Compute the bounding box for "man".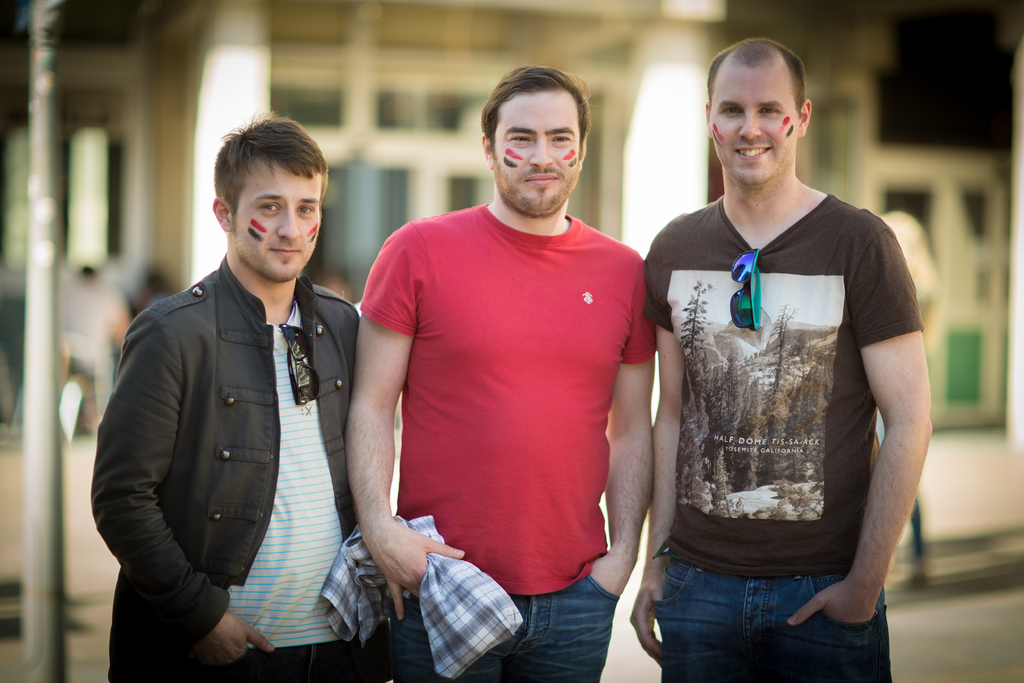
[left=639, top=32, right=934, bottom=682].
